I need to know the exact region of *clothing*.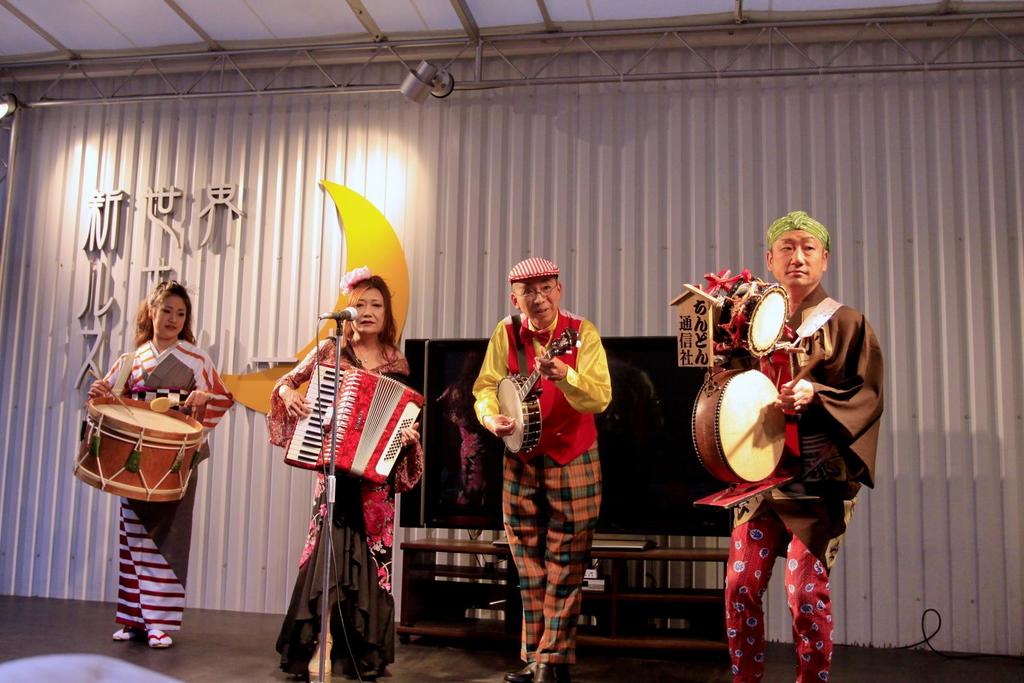
Region: bbox(83, 328, 228, 664).
